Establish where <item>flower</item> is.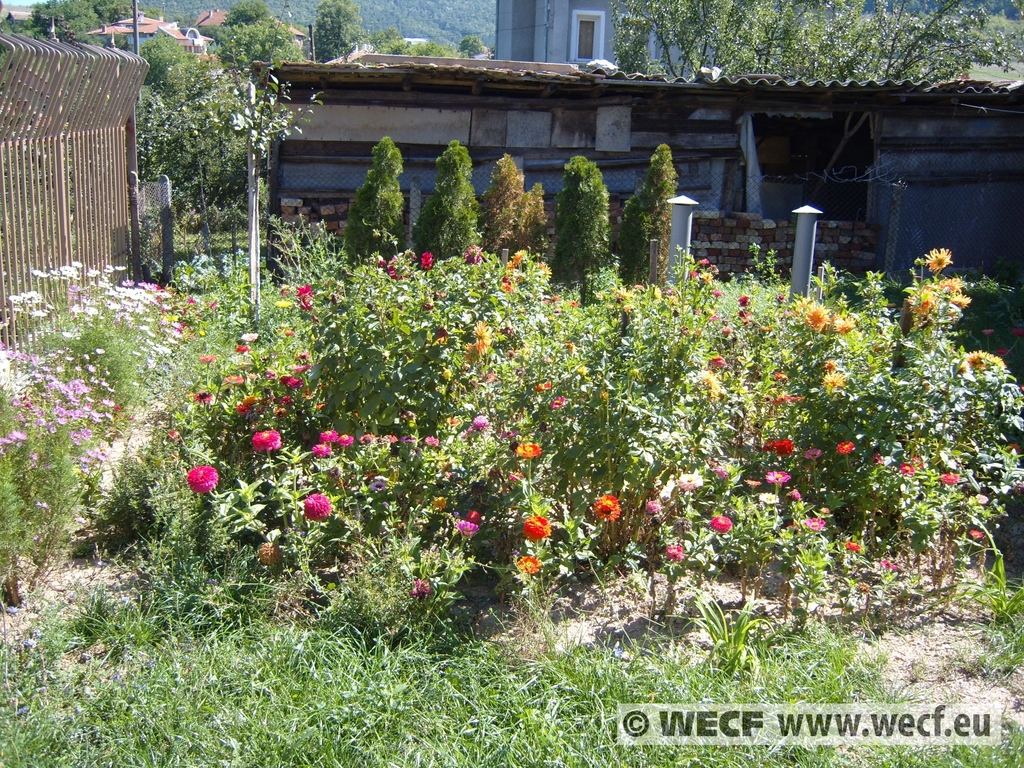
Established at [left=521, top=516, right=550, bottom=537].
